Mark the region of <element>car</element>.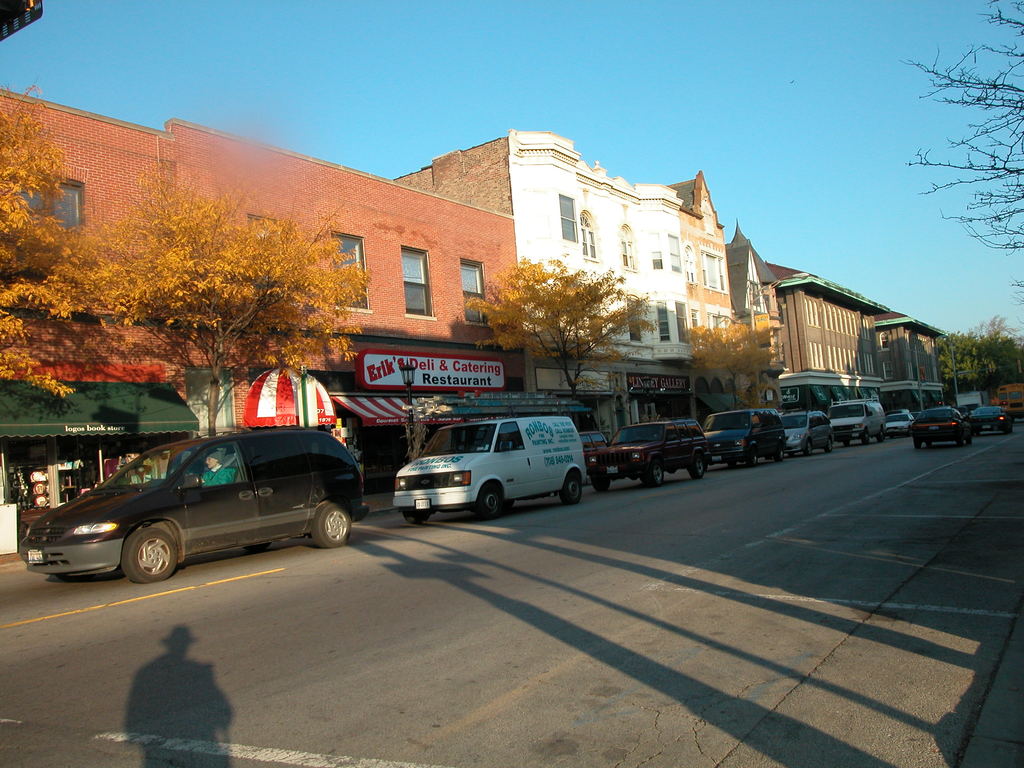
Region: crop(707, 408, 787, 458).
